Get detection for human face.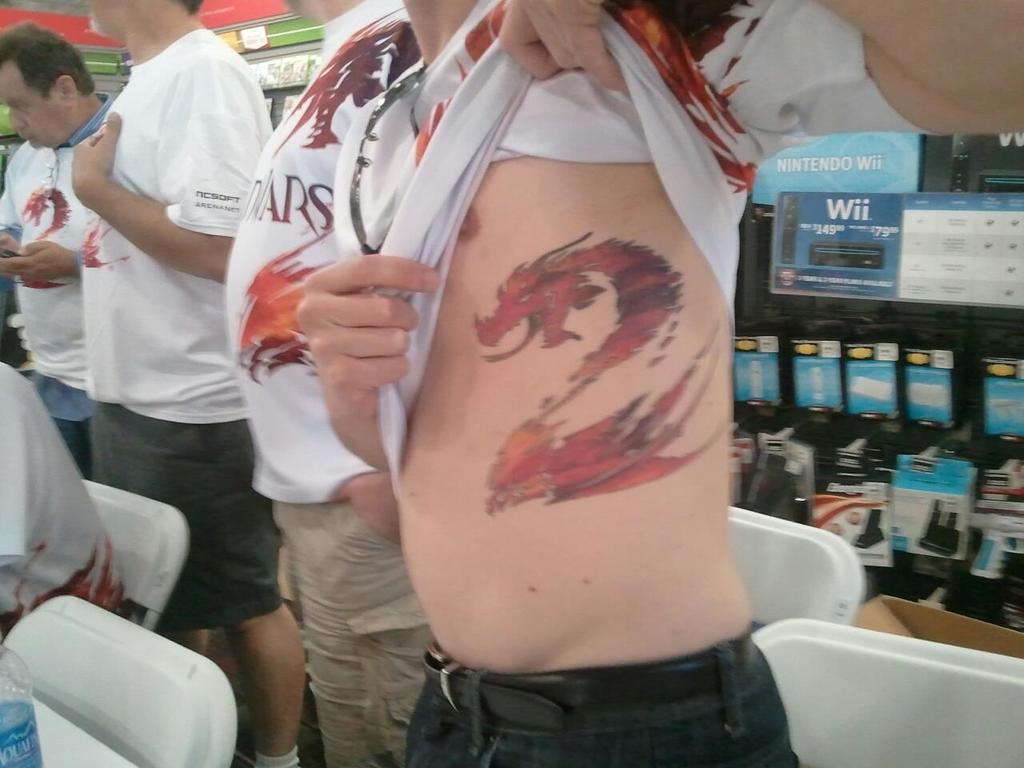
Detection: box(83, 0, 136, 30).
